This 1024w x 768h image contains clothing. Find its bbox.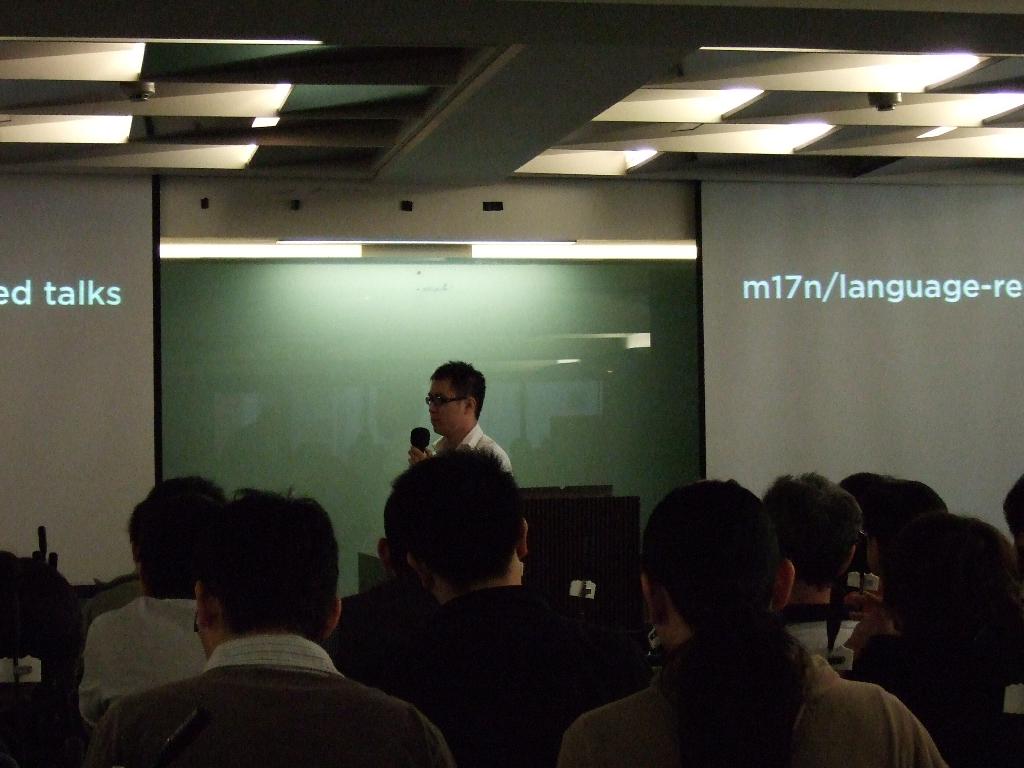
[left=364, top=584, right=620, bottom=767].
